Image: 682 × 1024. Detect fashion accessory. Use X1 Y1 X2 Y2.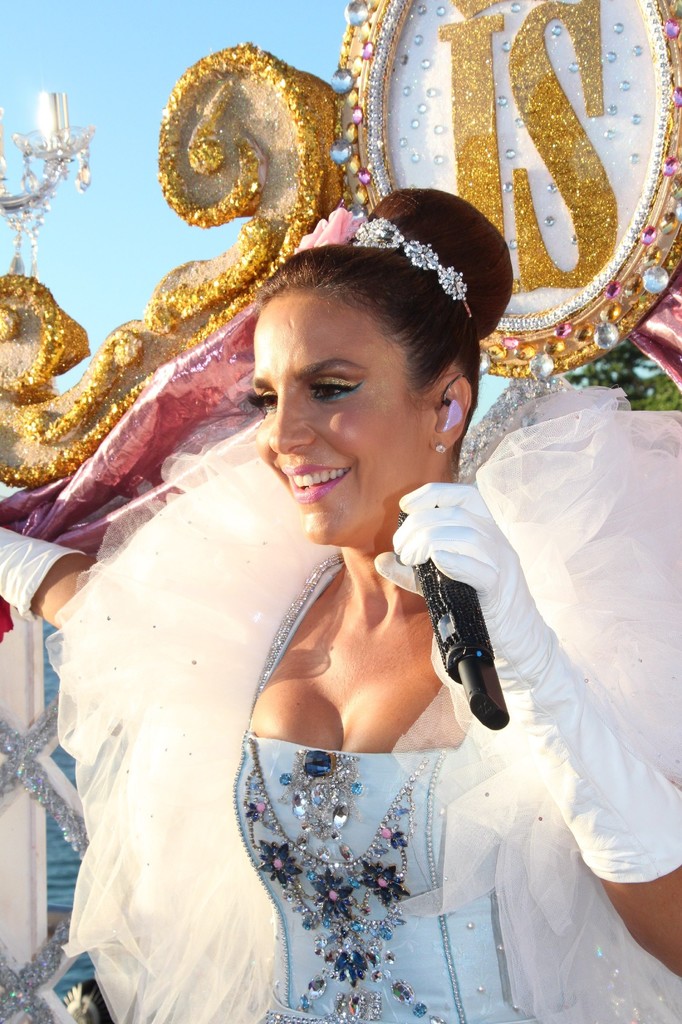
436 442 448 458.
